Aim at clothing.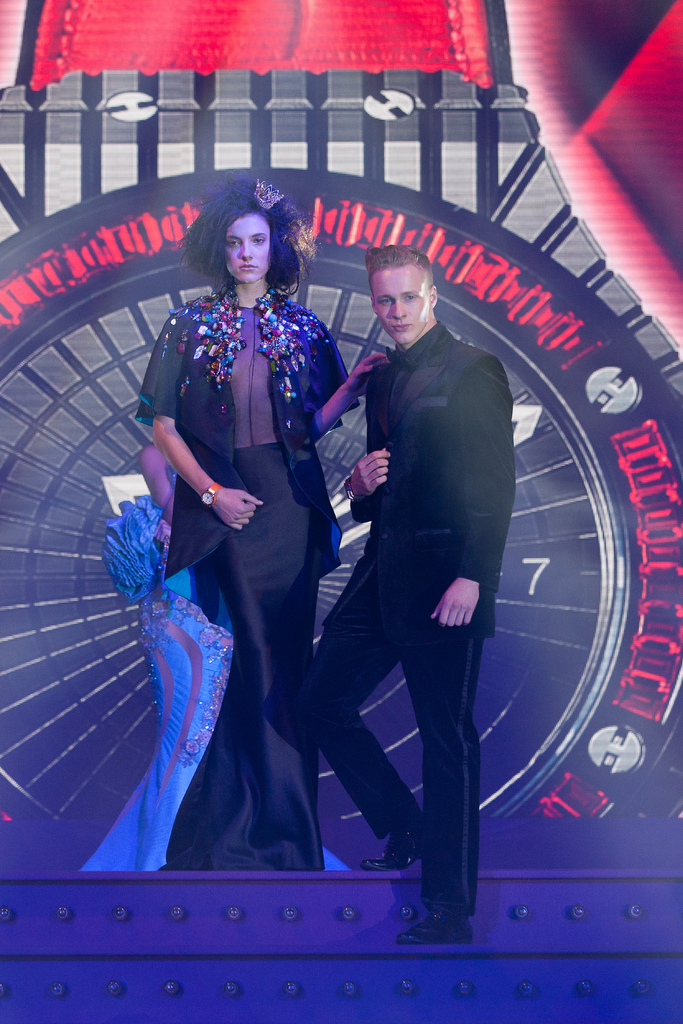
Aimed at l=289, t=341, r=531, b=913.
